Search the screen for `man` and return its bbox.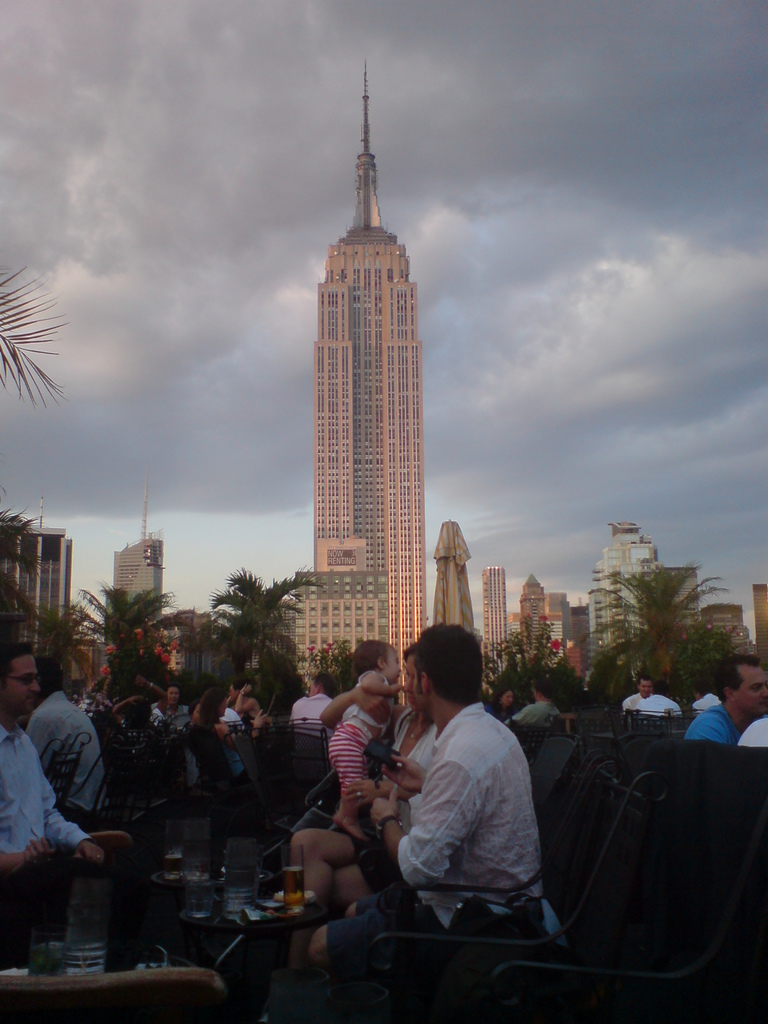
Found: region(639, 680, 678, 714).
